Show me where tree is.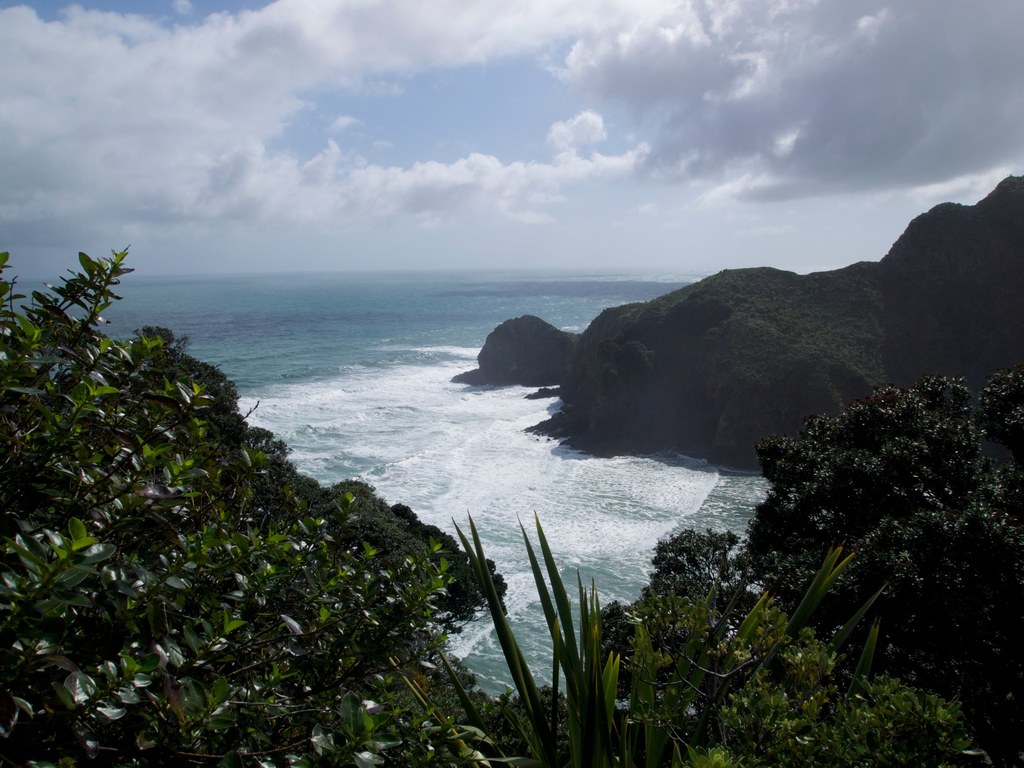
tree is at <bbox>594, 529, 781, 701</bbox>.
